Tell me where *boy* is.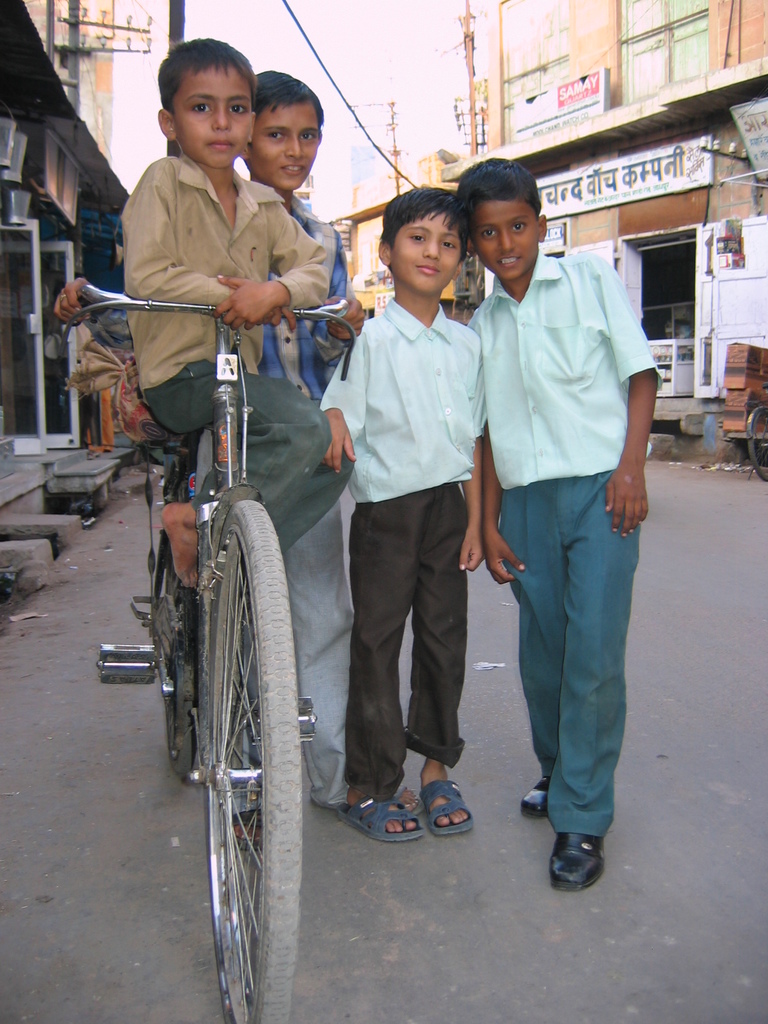
*boy* is at [478, 271, 670, 892].
